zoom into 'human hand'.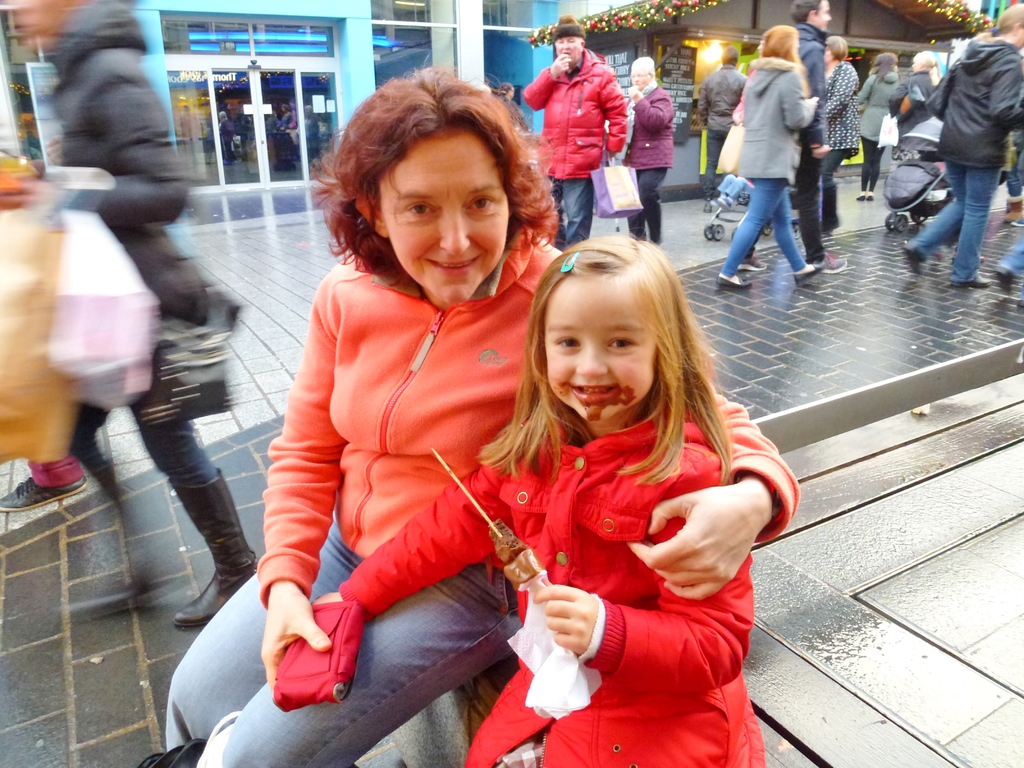
Zoom target: bbox=[533, 584, 604, 659].
